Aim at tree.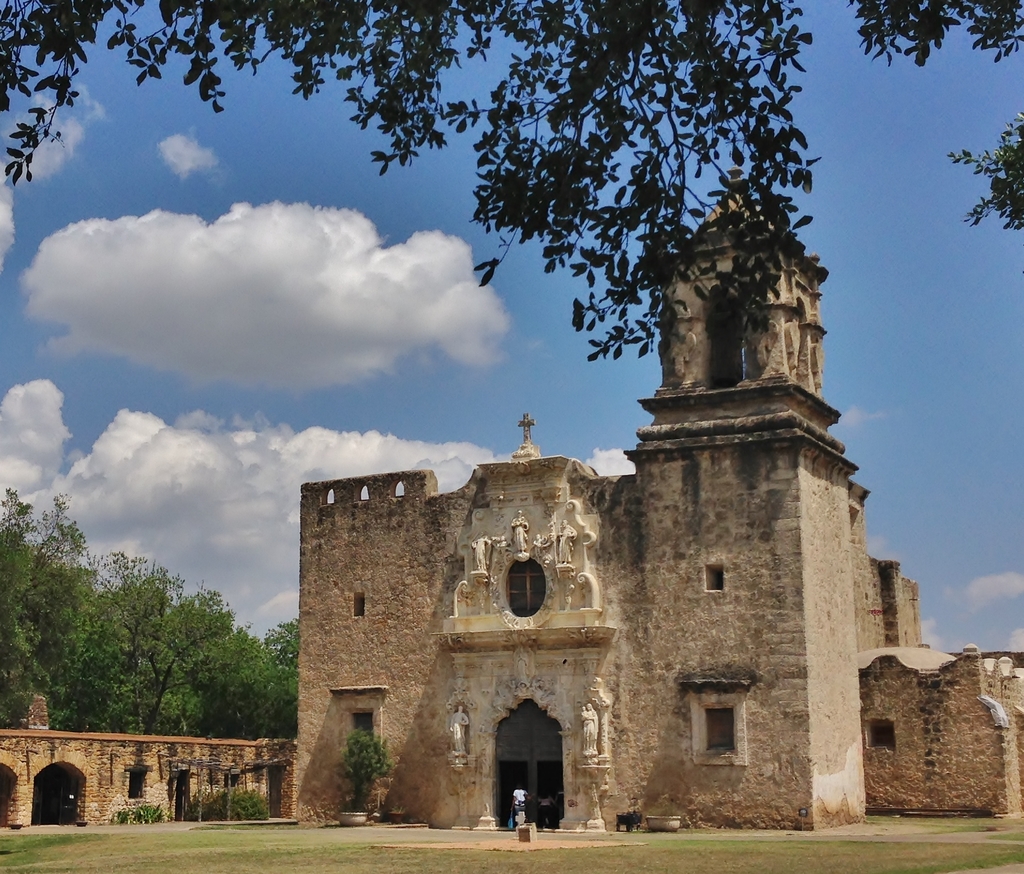
Aimed at <box>0,0,1023,370</box>.
